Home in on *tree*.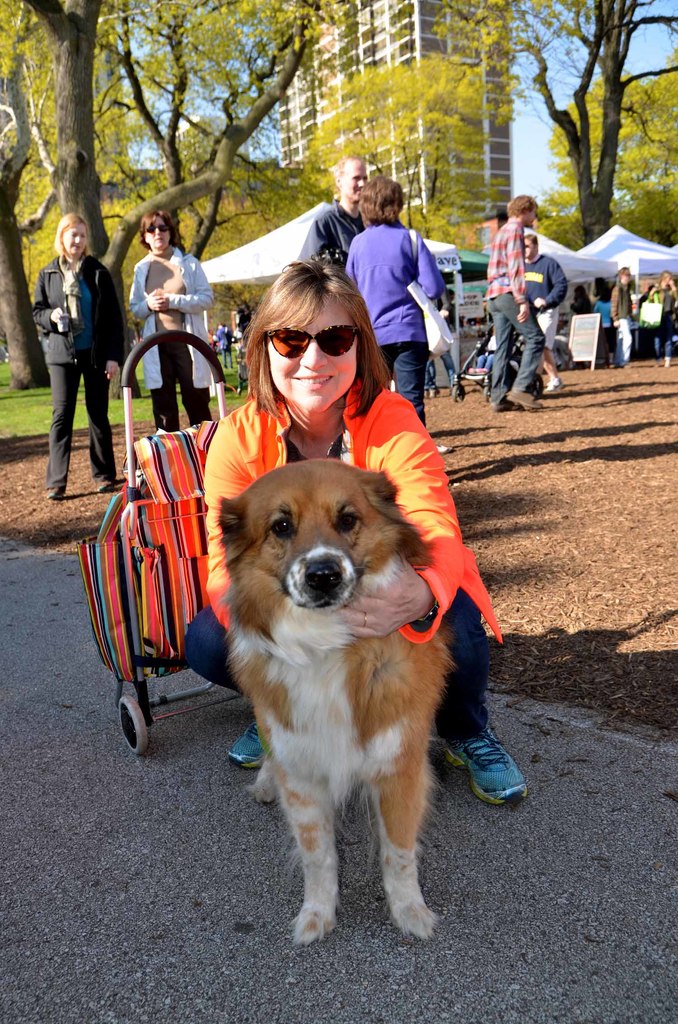
Homed in at BBox(293, 52, 531, 252).
